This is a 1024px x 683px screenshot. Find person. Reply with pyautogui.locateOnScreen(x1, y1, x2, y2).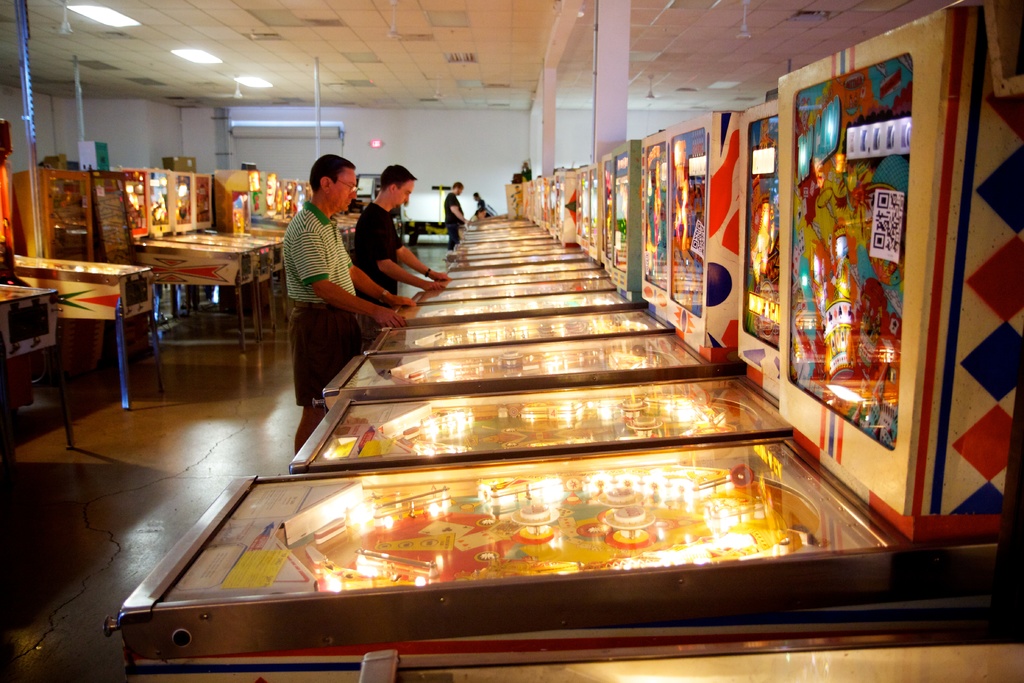
pyautogui.locateOnScreen(358, 165, 454, 343).
